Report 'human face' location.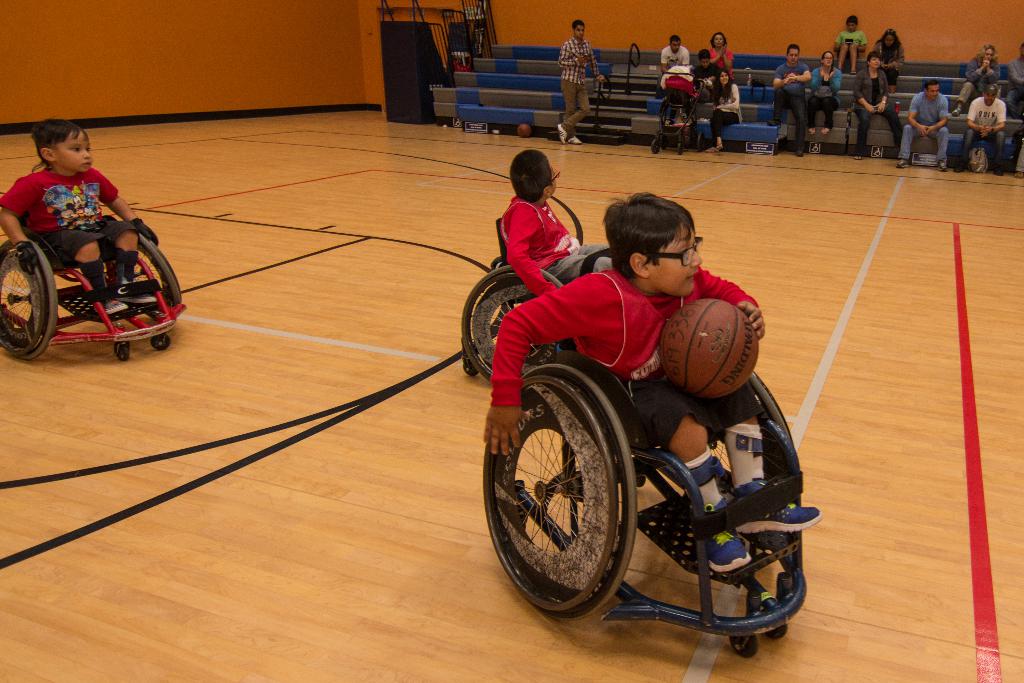
Report: (x1=548, y1=170, x2=558, y2=196).
